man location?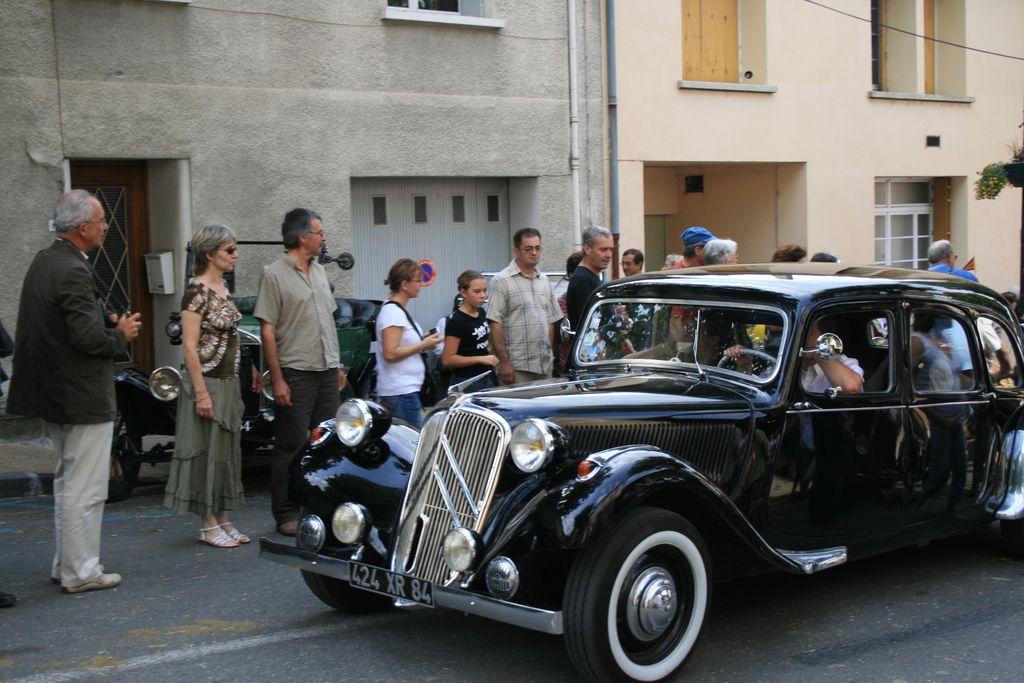
bbox=[918, 241, 986, 286]
